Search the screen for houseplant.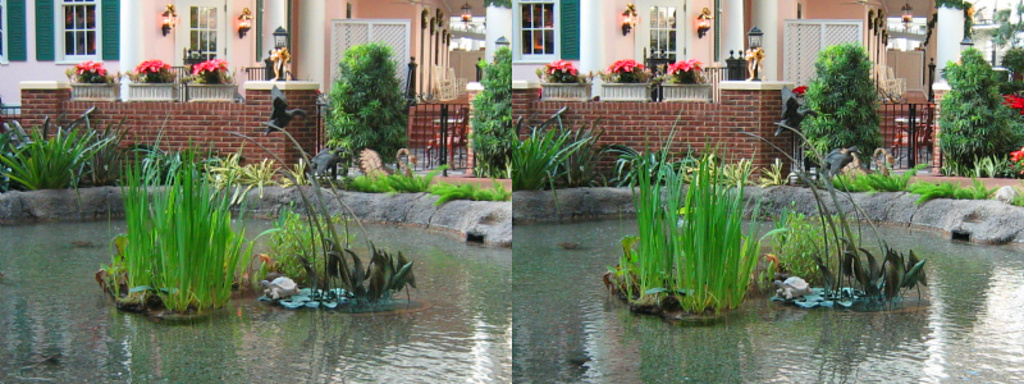
Found at box(65, 61, 120, 101).
